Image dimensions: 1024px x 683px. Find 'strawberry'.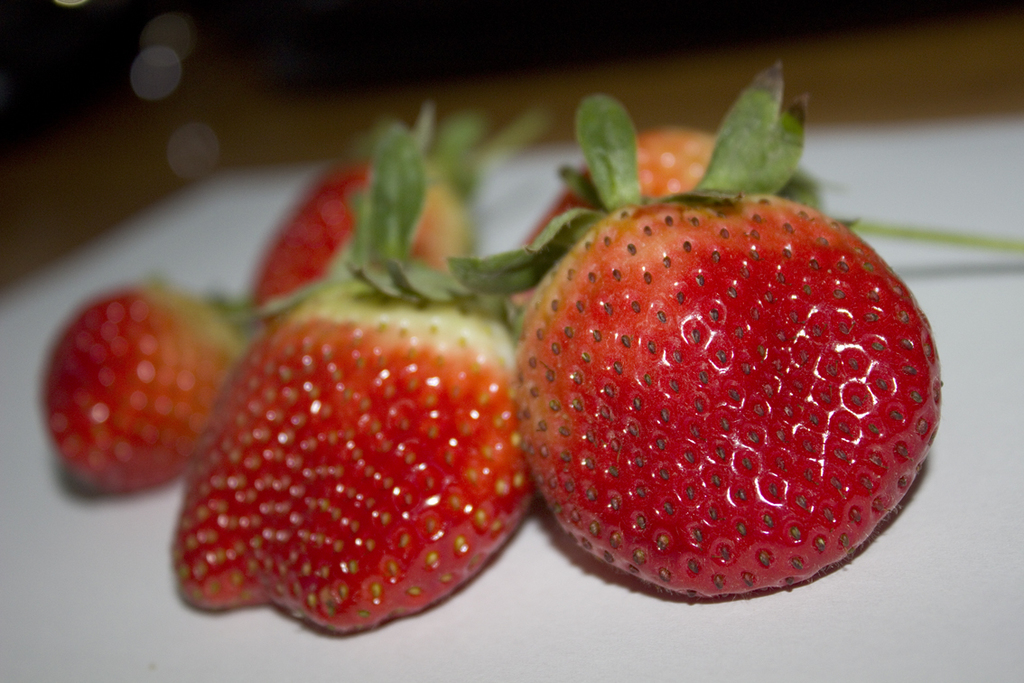
box=[41, 261, 256, 501].
